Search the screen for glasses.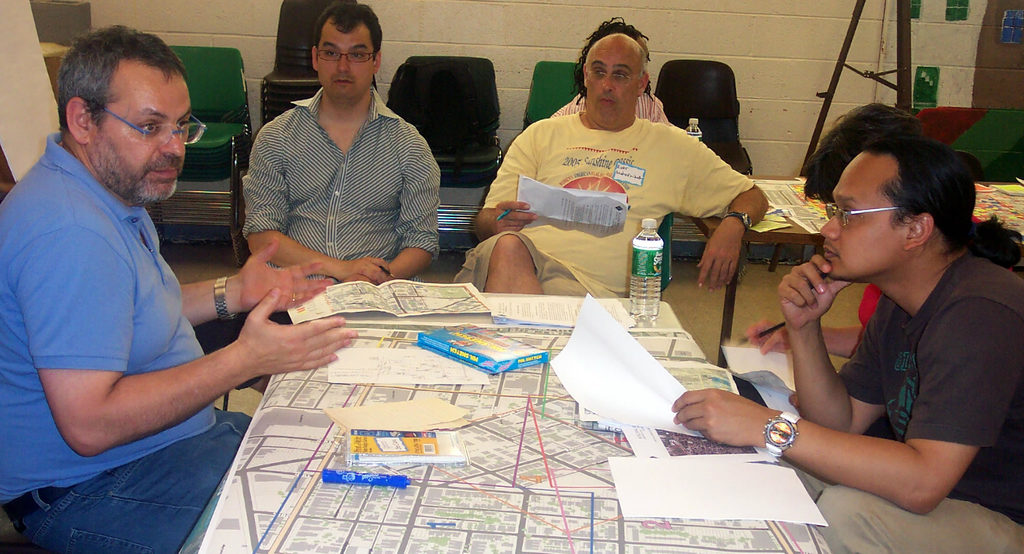
Found at 317,49,378,67.
